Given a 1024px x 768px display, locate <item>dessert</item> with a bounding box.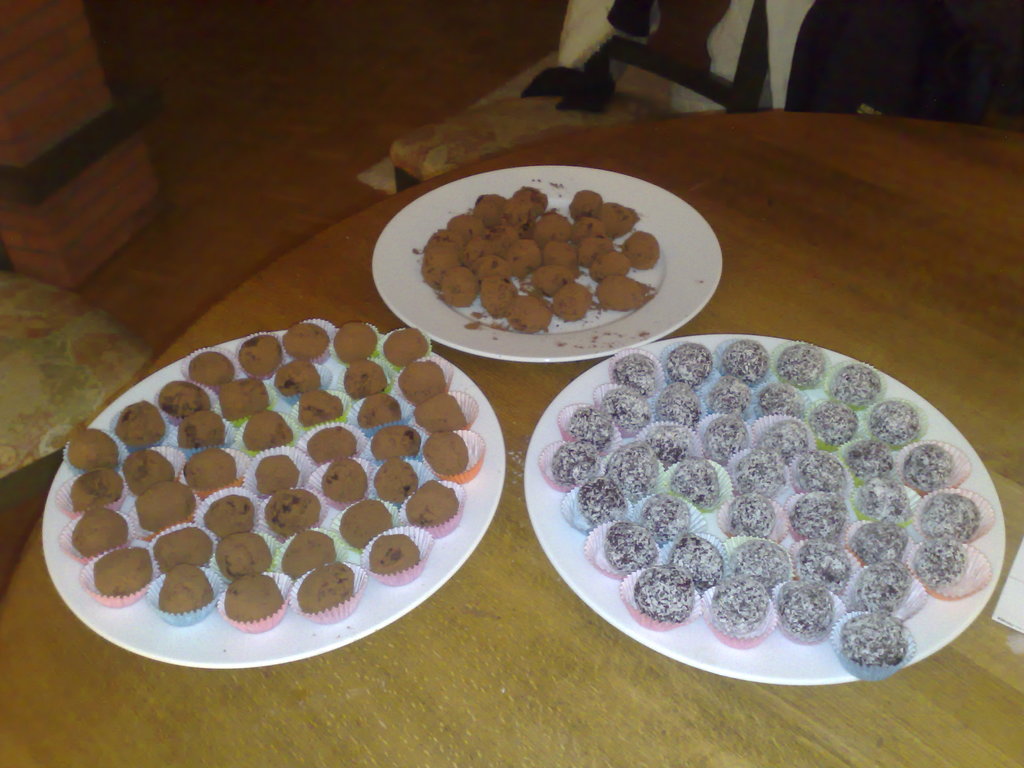
Located: 484:275:513:302.
